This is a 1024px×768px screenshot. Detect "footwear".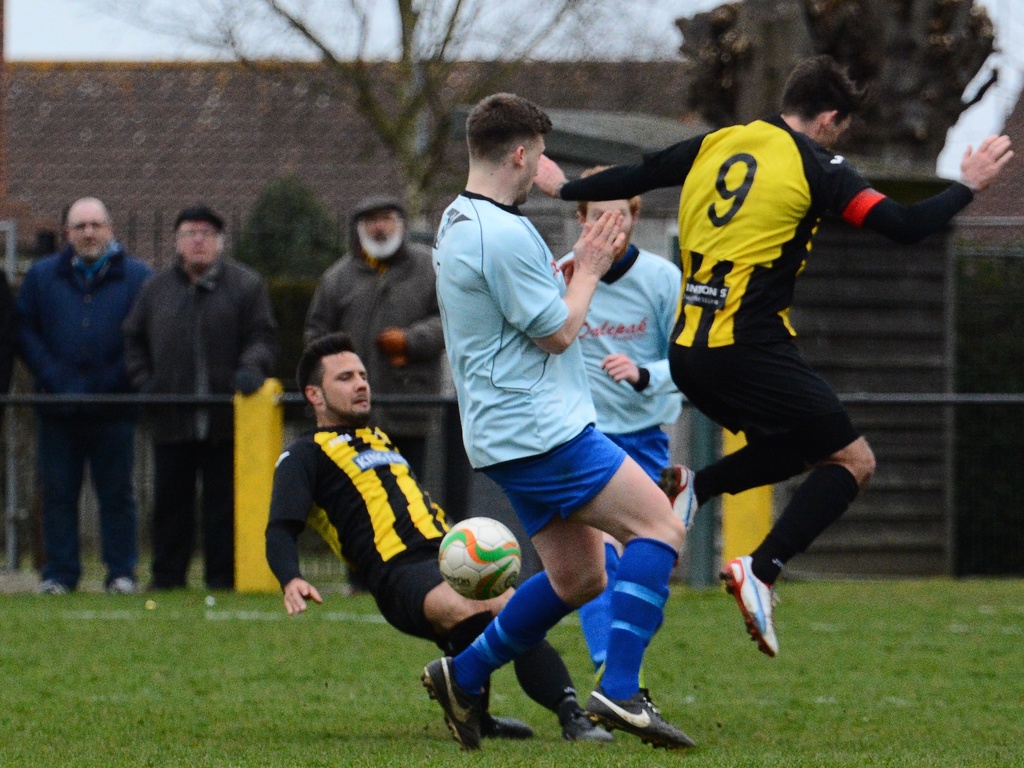
<bbox>413, 653, 487, 750</bbox>.
